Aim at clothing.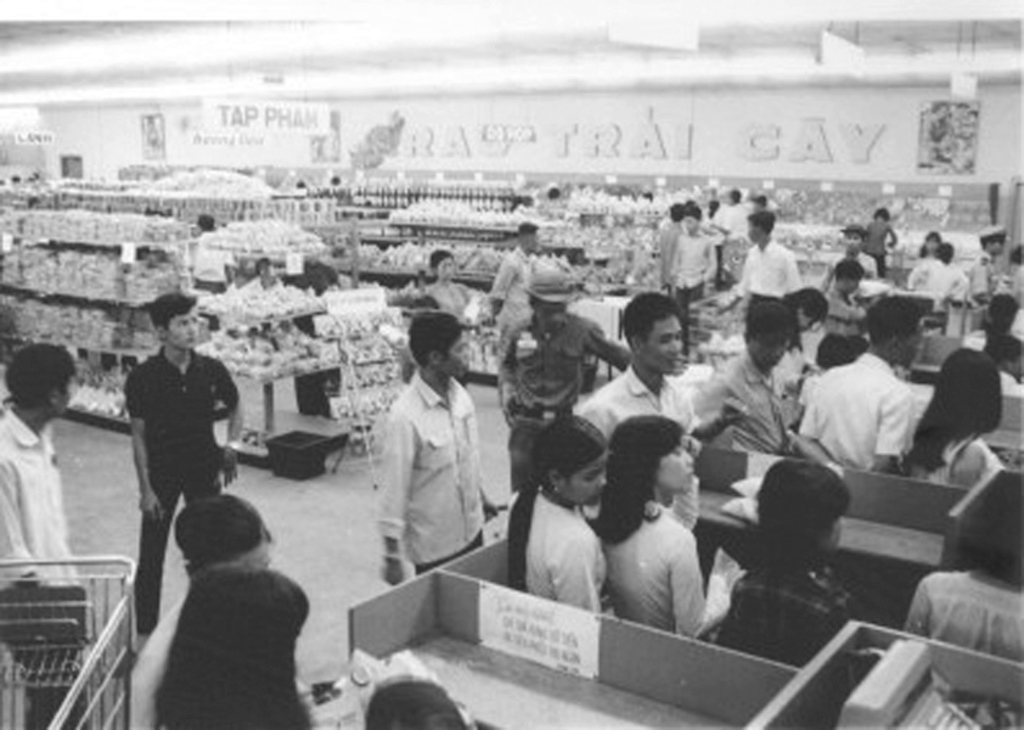
Aimed at 130, 593, 315, 729.
